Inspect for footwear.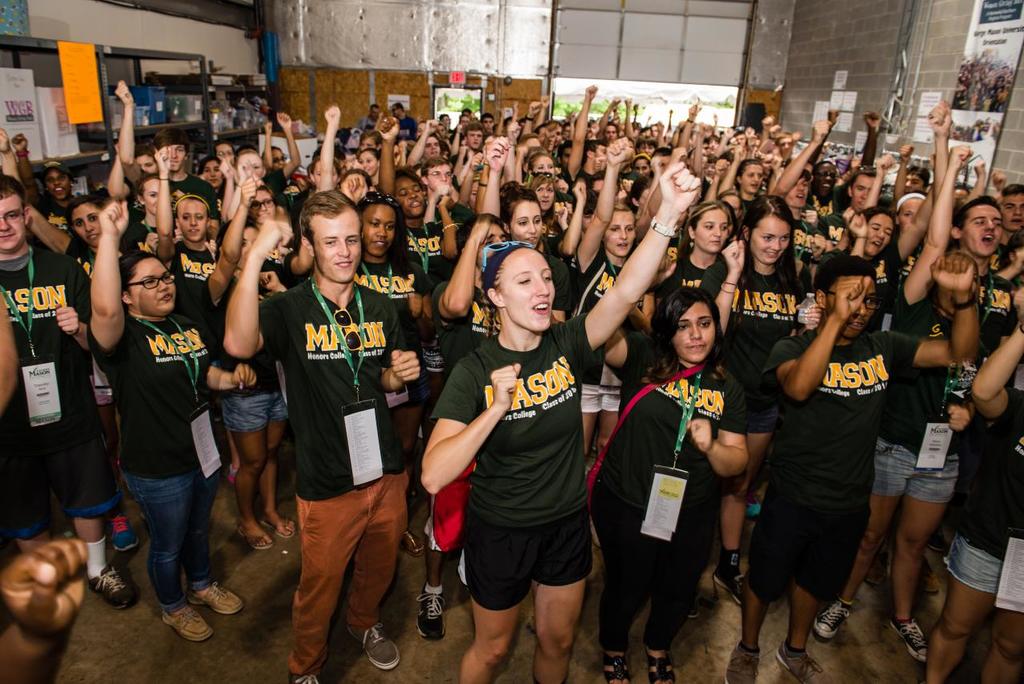
Inspection: region(291, 669, 316, 683).
